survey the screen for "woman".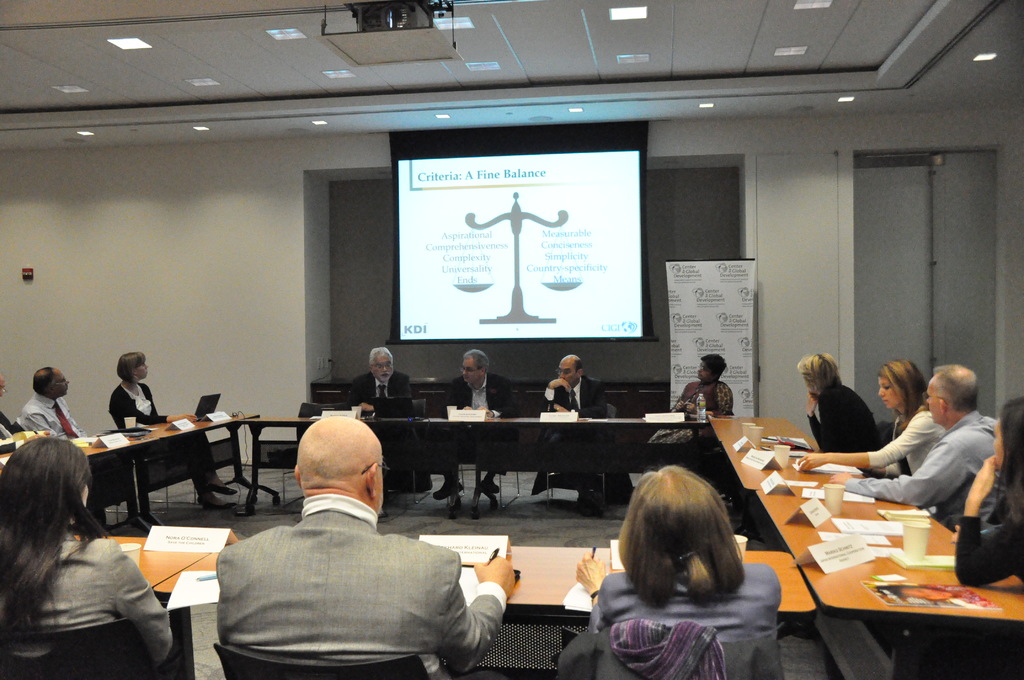
Survey found: [0,435,173,679].
